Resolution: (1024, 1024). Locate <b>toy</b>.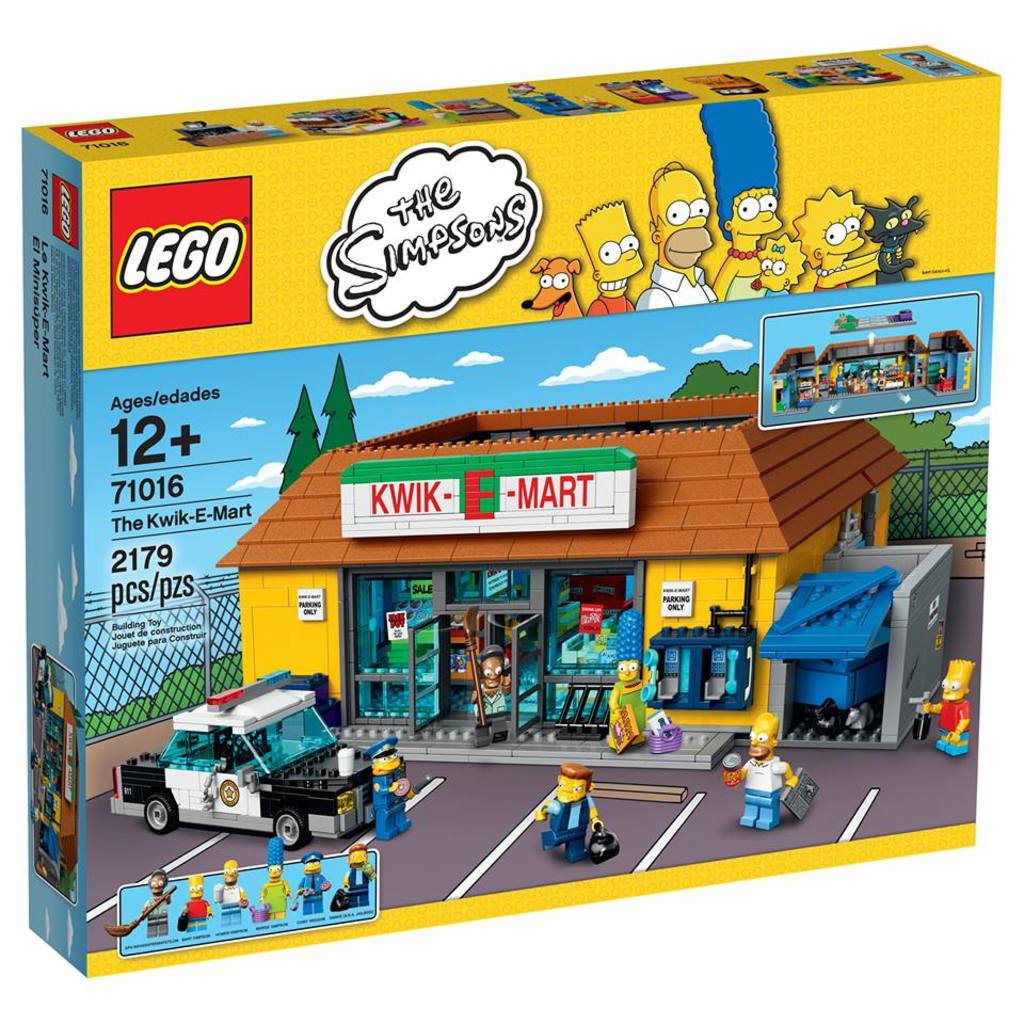
select_region(372, 745, 413, 837).
